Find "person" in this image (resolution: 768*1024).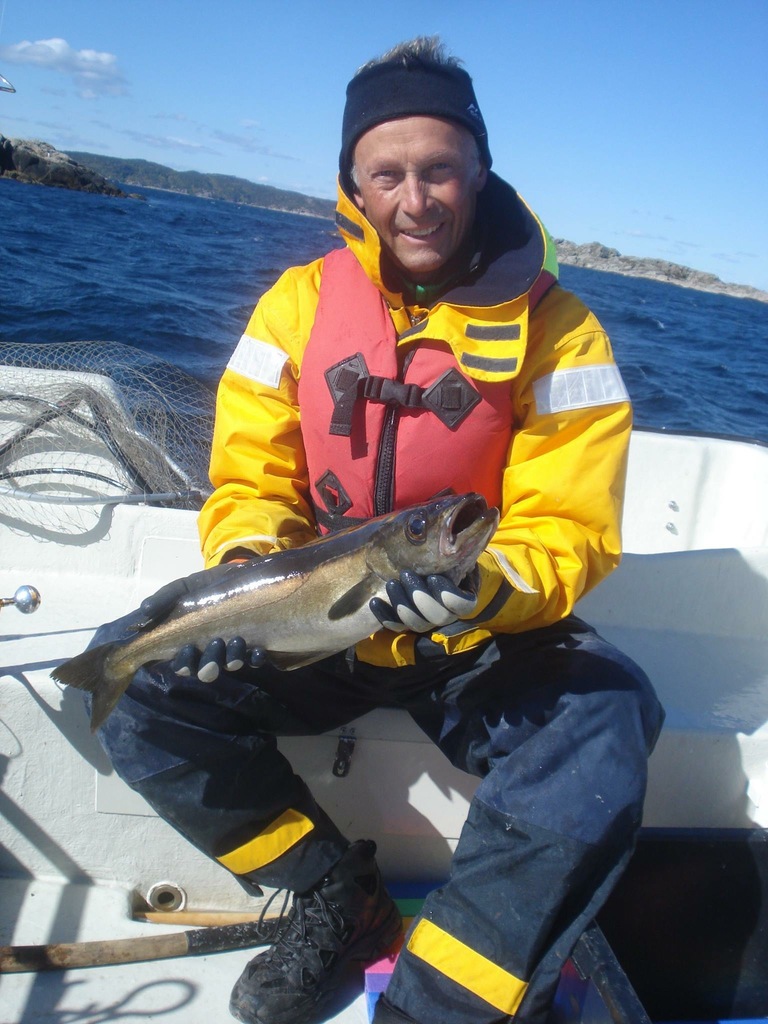
box=[102, 45, 669, 1023].
